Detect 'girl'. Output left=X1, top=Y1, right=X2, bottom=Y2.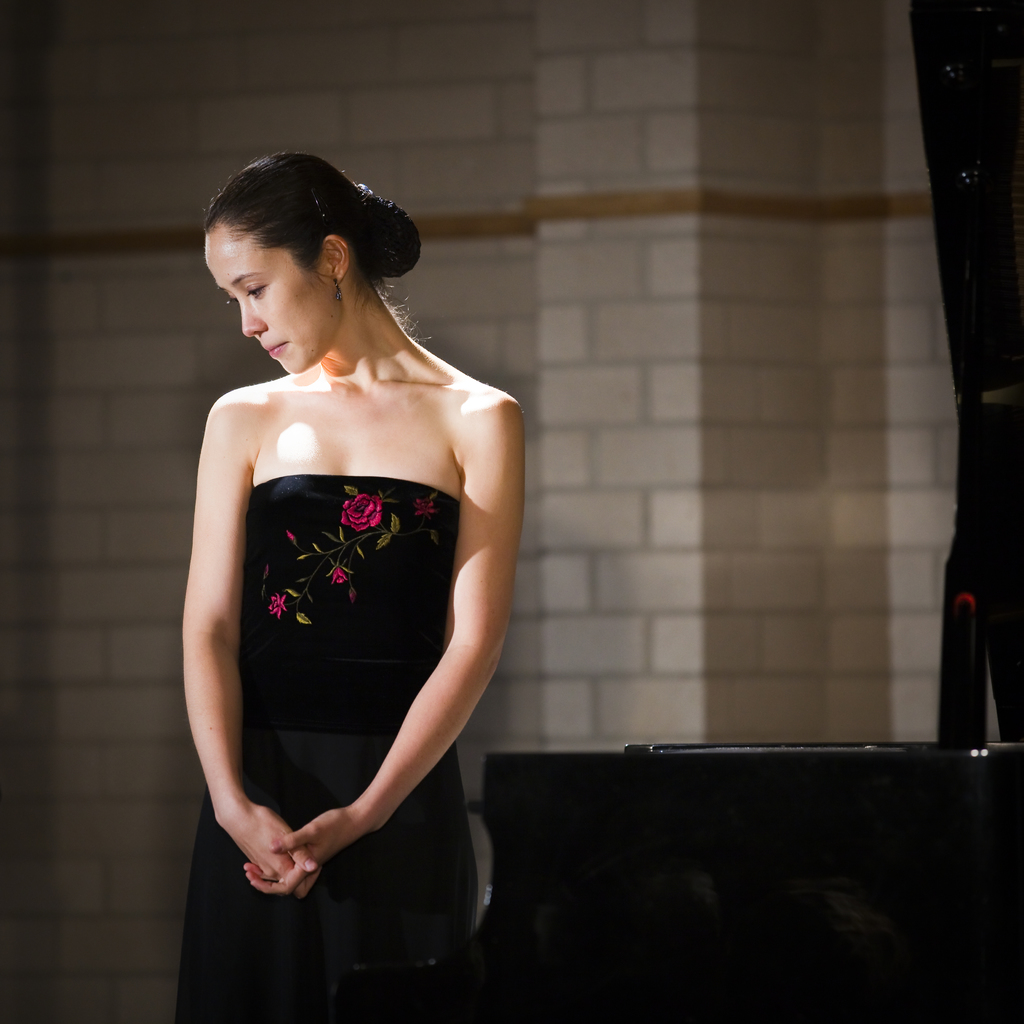
left=169, top=151, right=531, bottom=1021.
